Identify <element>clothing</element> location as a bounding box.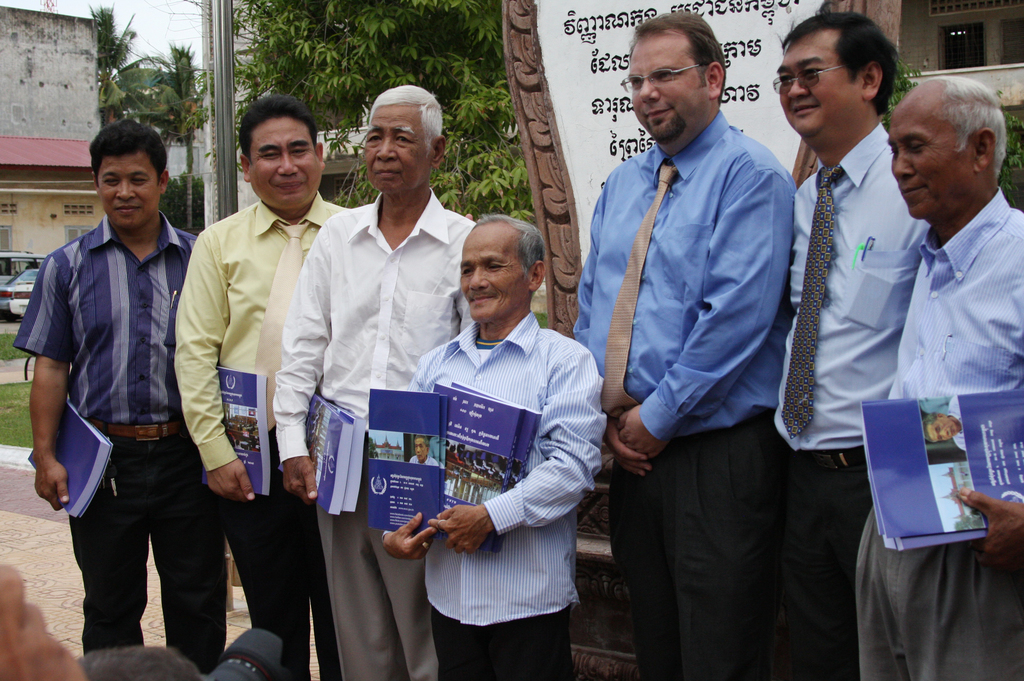
rect(12, 212, 209, 678).
